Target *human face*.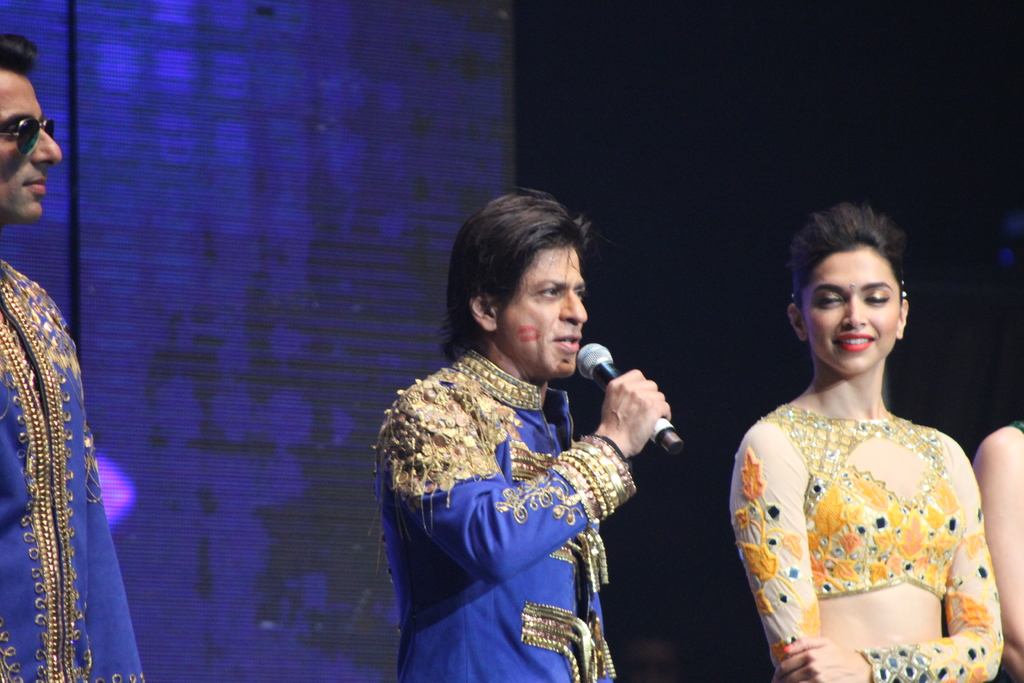
Target region: detection(803, 251, 897, 377).
